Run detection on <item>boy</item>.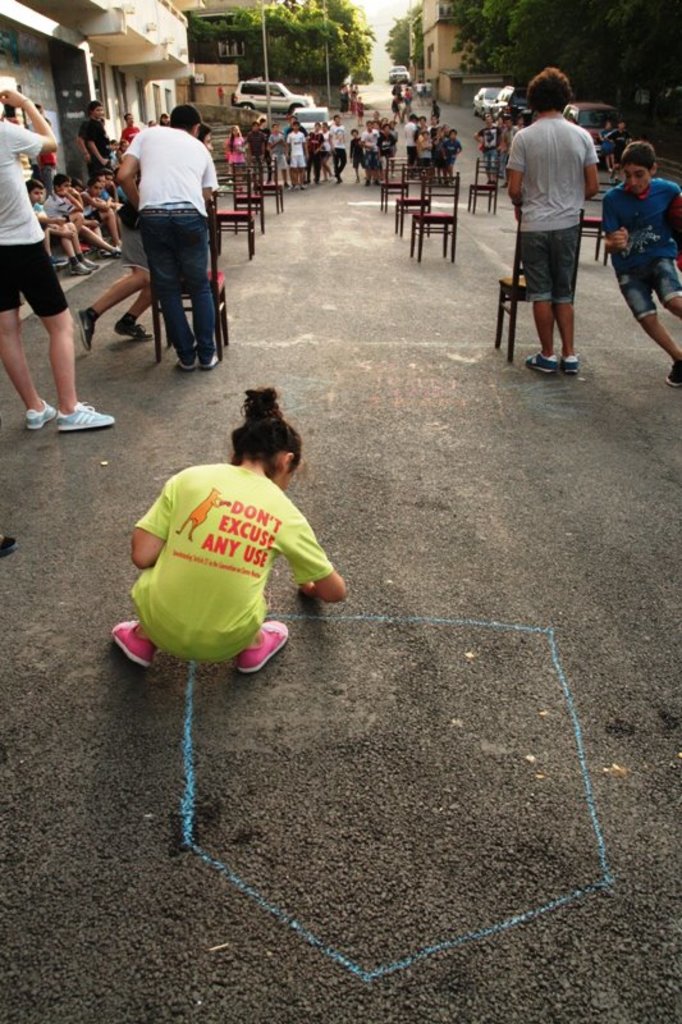
Result: (left=351, top=128, right=376, bottom=184).
